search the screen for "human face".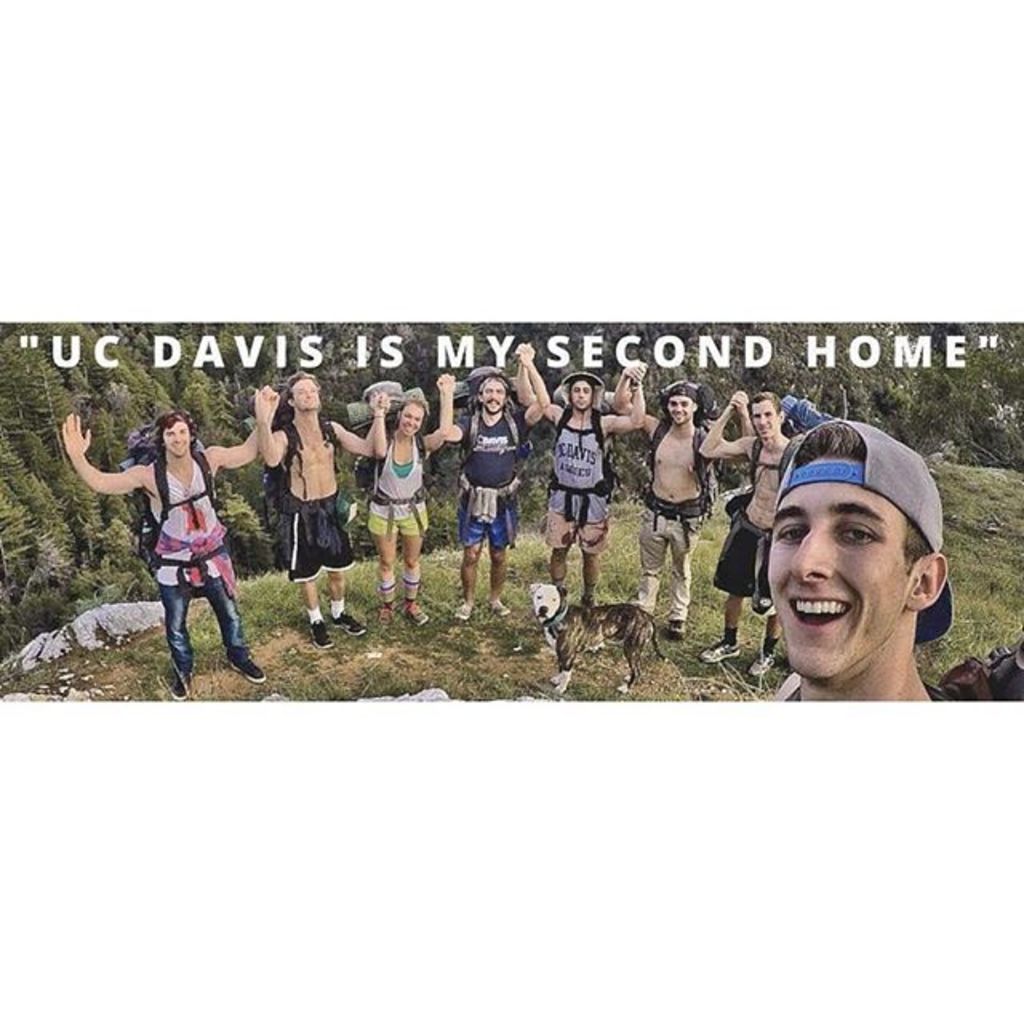
Found at box(290, 376, 315, 411).
